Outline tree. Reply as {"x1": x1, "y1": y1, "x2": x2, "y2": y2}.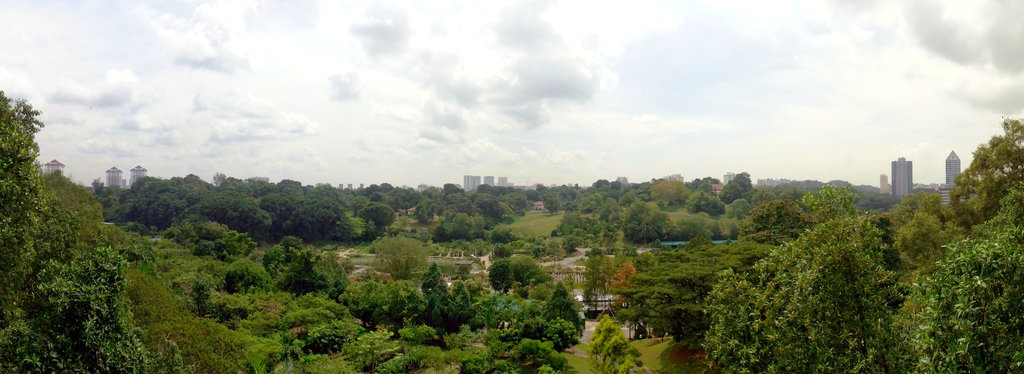
{"x1": 400, "y1": 276, "x2": 431, "y2": 318}.
